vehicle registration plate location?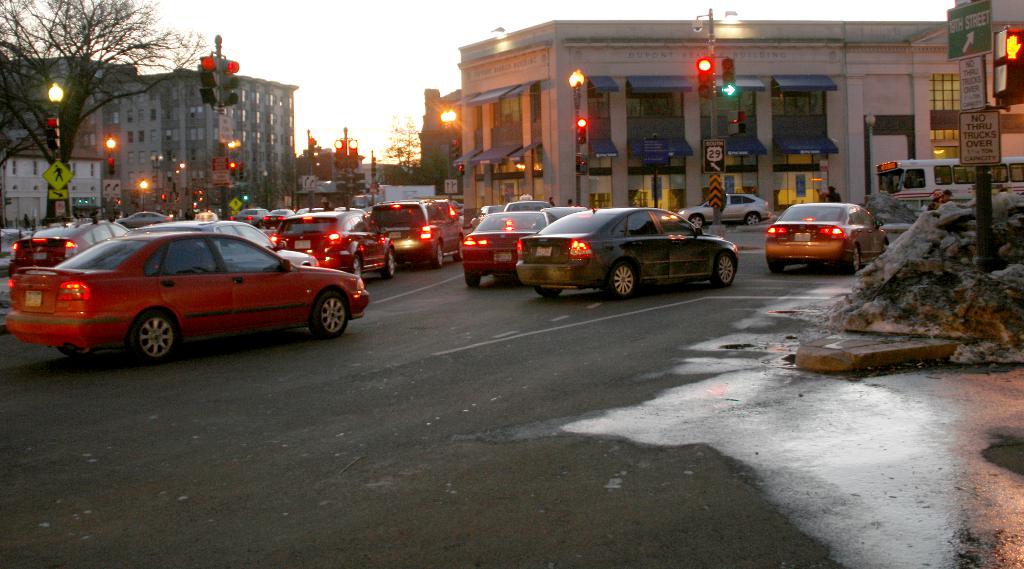
bbox=(294, 241, 310, 248)
